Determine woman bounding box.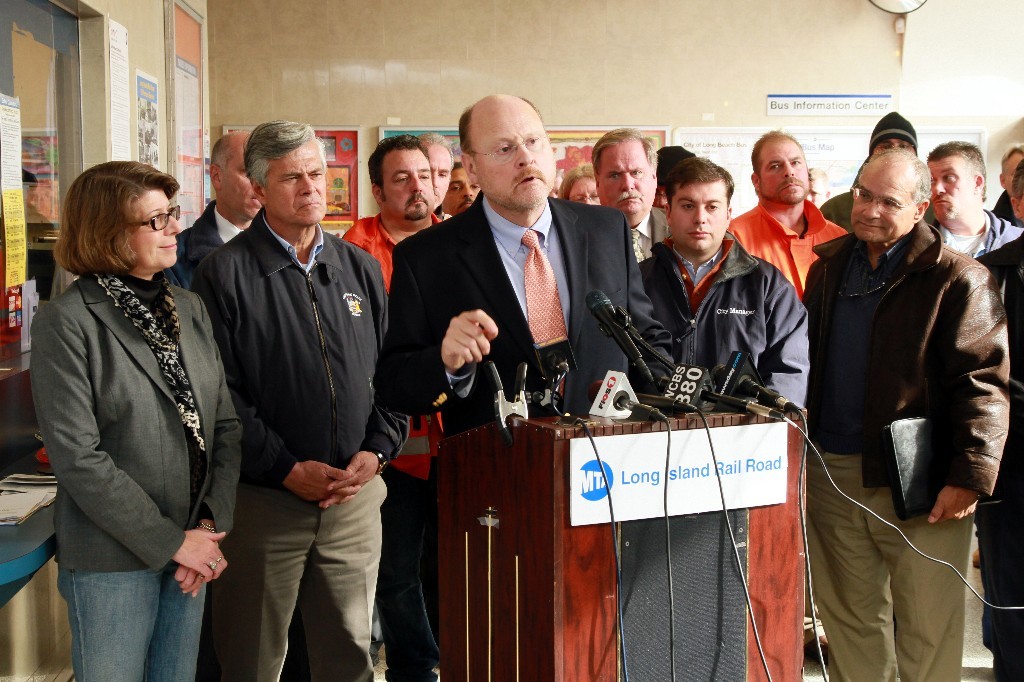
Determined: select_region(30, 128, 236, 681).
